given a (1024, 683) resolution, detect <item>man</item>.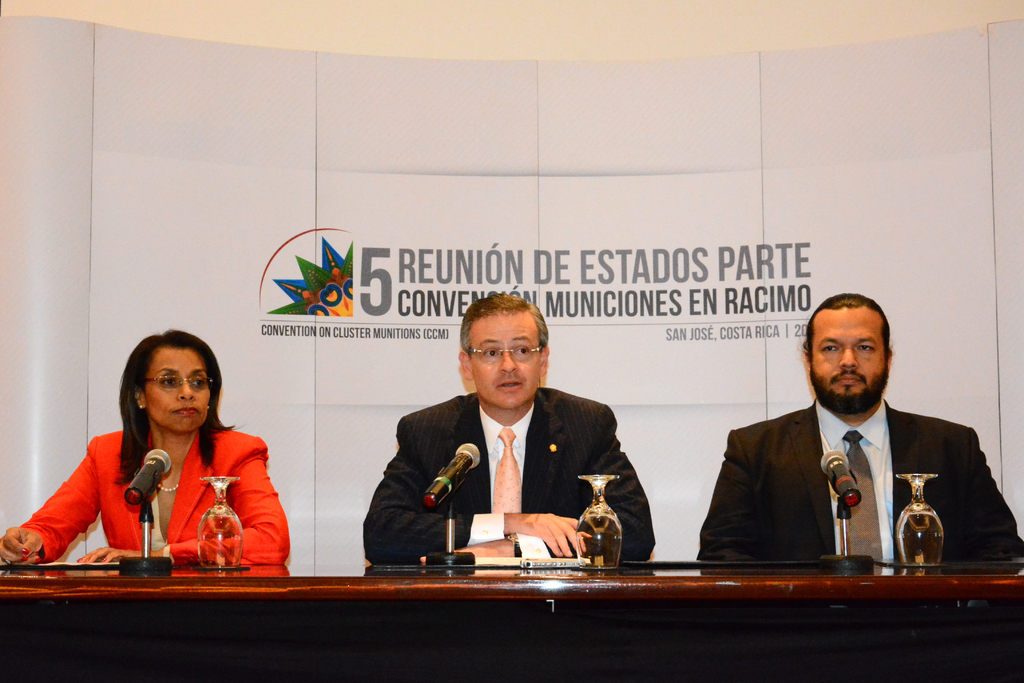
box(696, 290, 1023, 581).
